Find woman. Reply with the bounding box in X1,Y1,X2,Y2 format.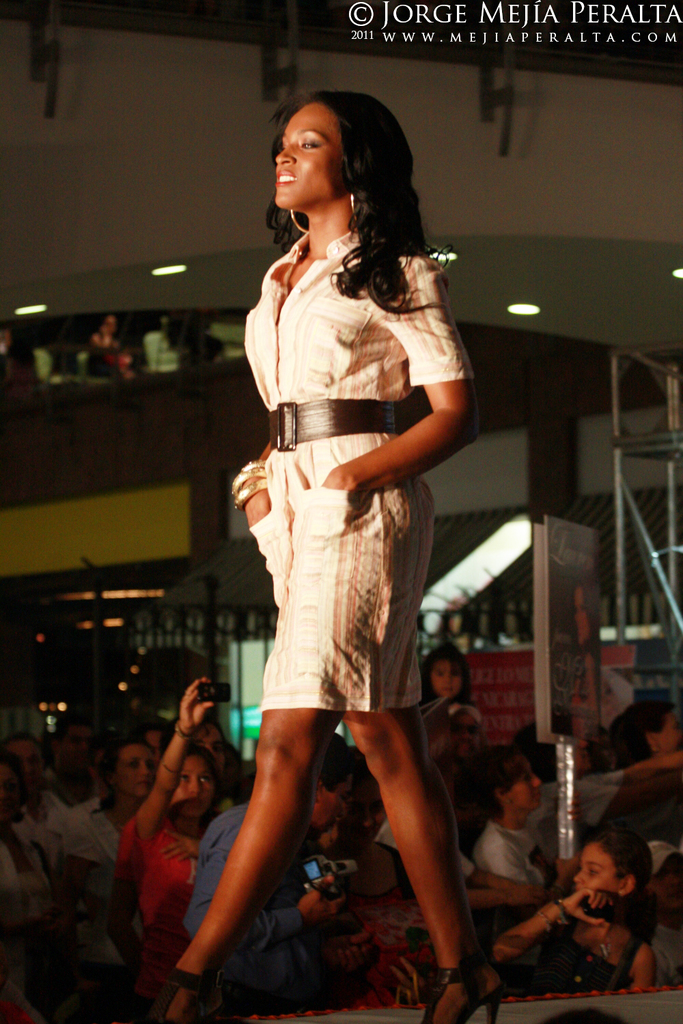
186,100,486,995.
